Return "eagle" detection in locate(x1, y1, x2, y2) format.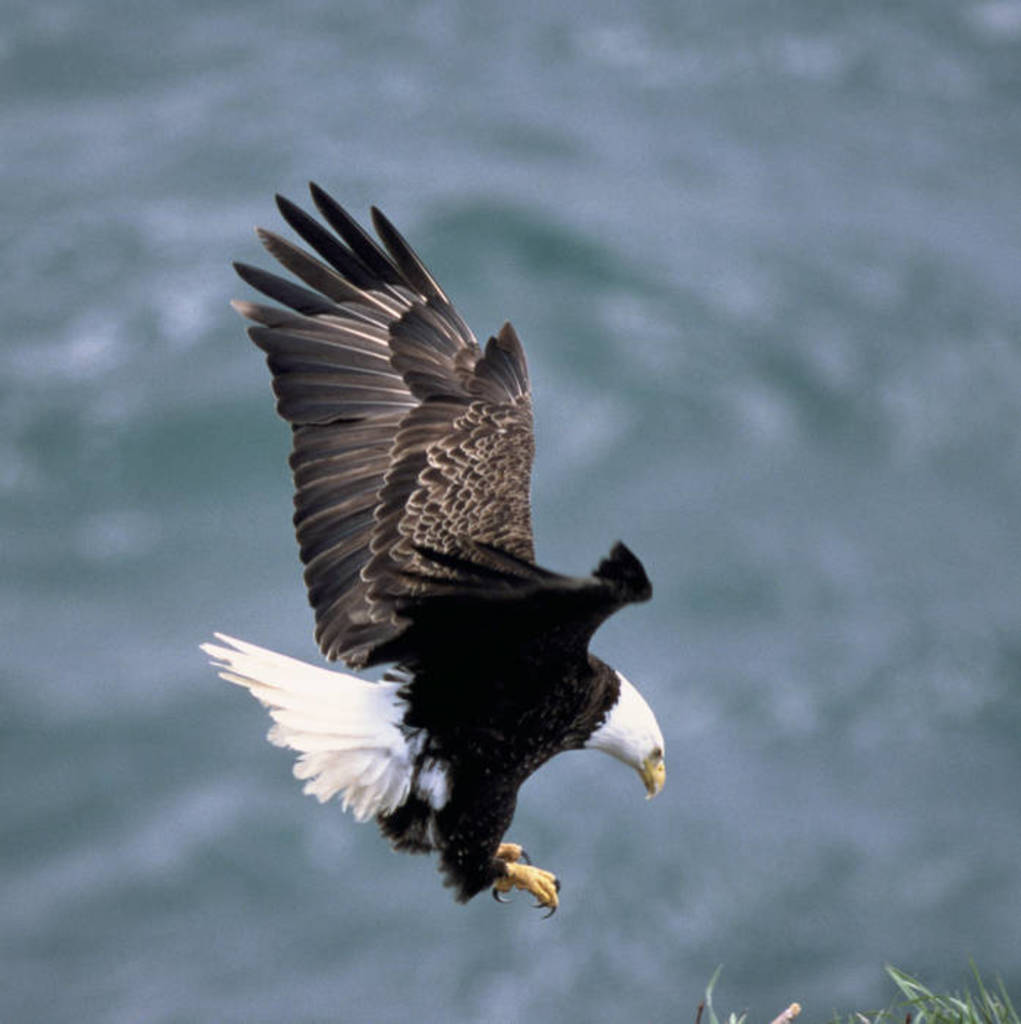
locate(193, 183, 669, 924).
